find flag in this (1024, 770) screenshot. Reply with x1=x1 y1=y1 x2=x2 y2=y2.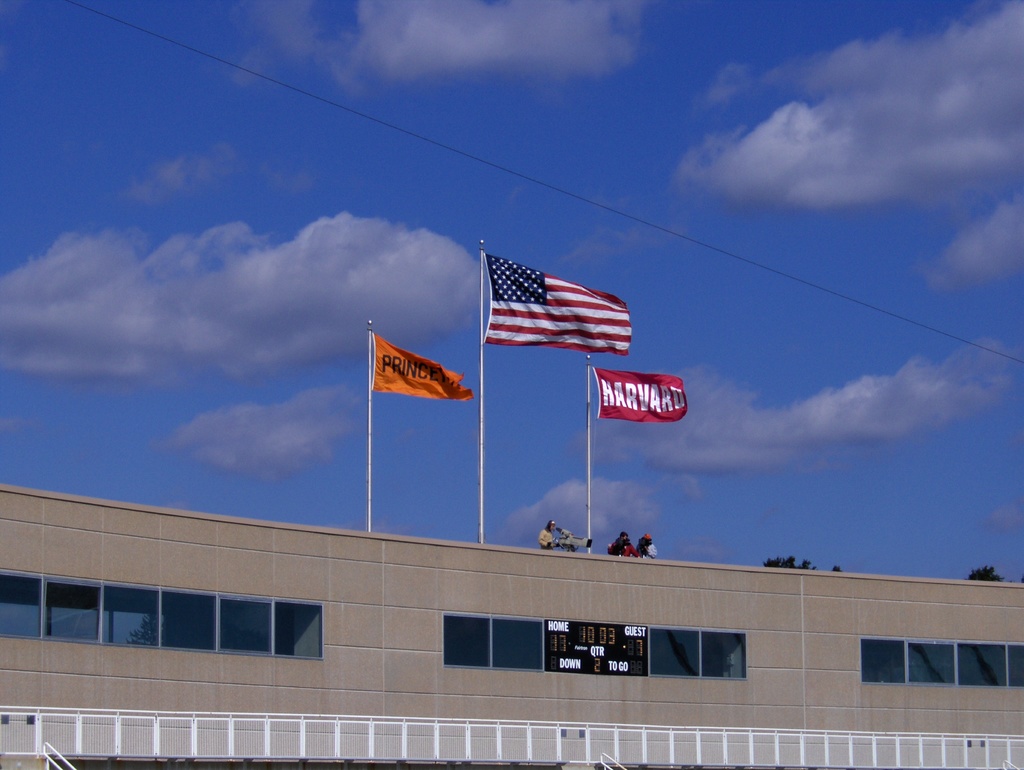
x1=468 y1=251 x2=627 y2=360.
